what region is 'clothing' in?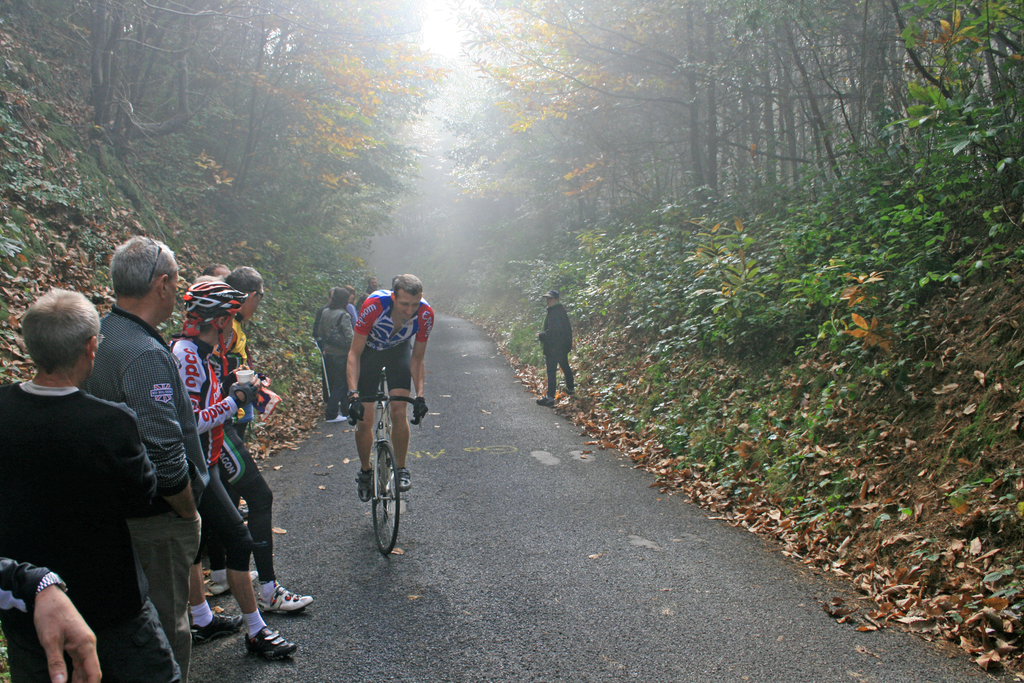
l=349, t=283, r=432, b=431.
